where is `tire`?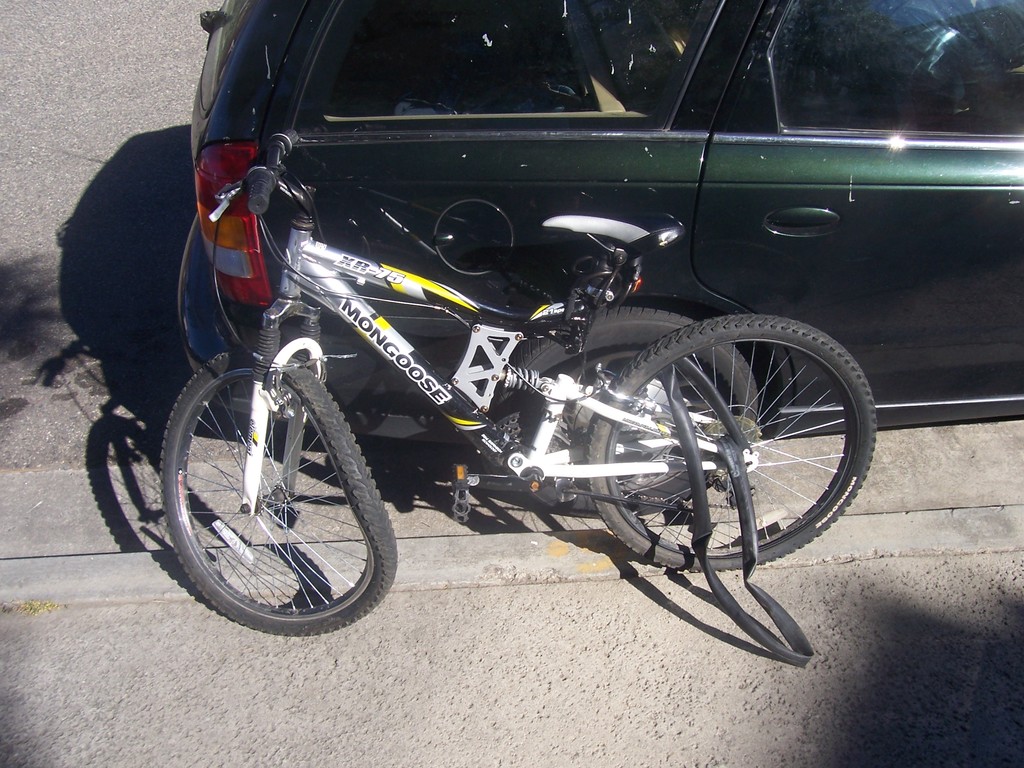
[585,314,877,568].
